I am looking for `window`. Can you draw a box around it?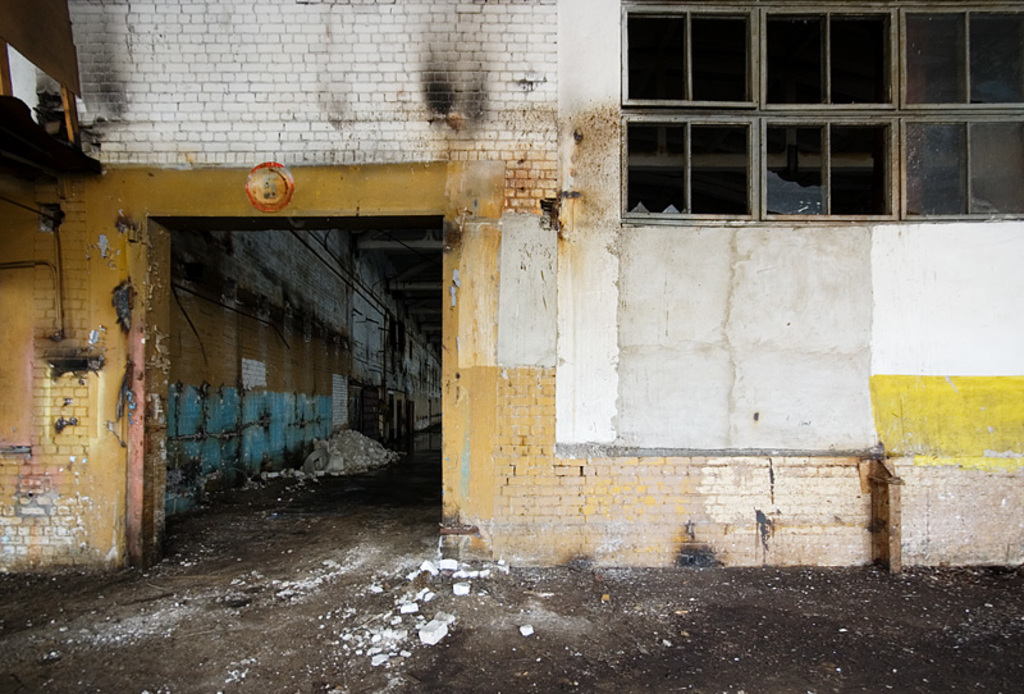
Sure, the bounding box is bbox(623, 6, 996, 224).
